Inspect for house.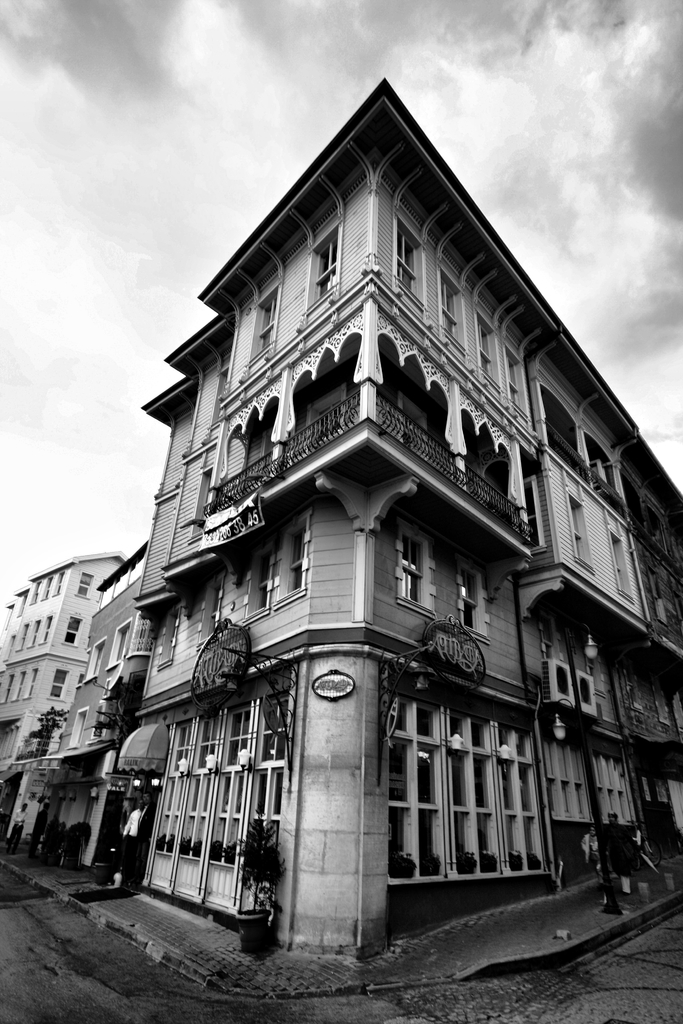
Inspection: (x1=99, y1=75, x2=682, y2=967).
